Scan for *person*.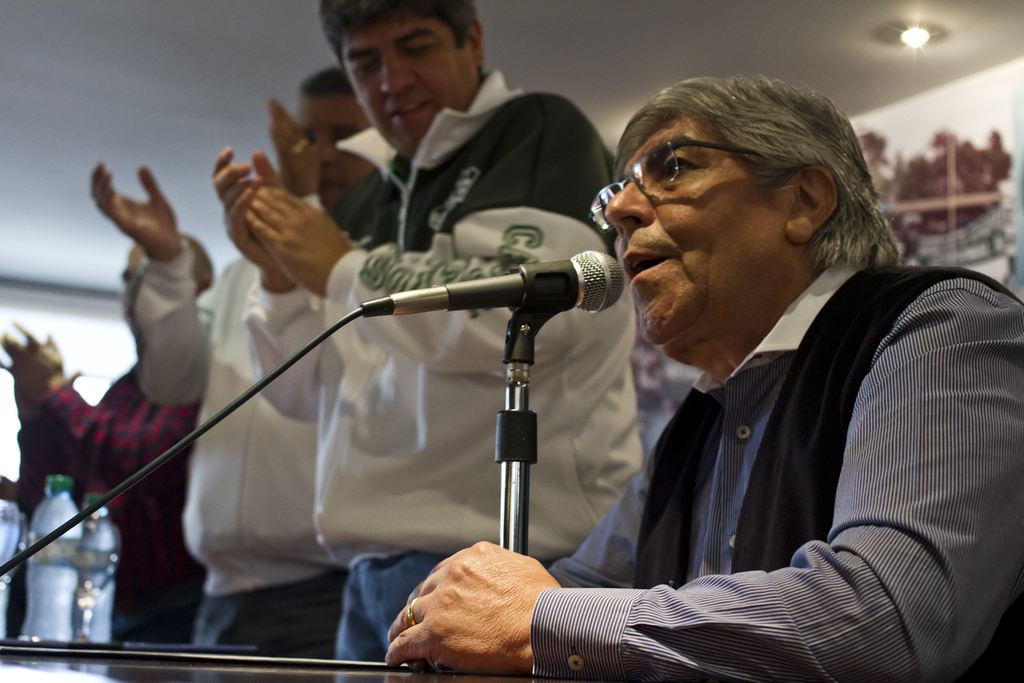
Scan result: Rect(85, 67, 373, 682).
